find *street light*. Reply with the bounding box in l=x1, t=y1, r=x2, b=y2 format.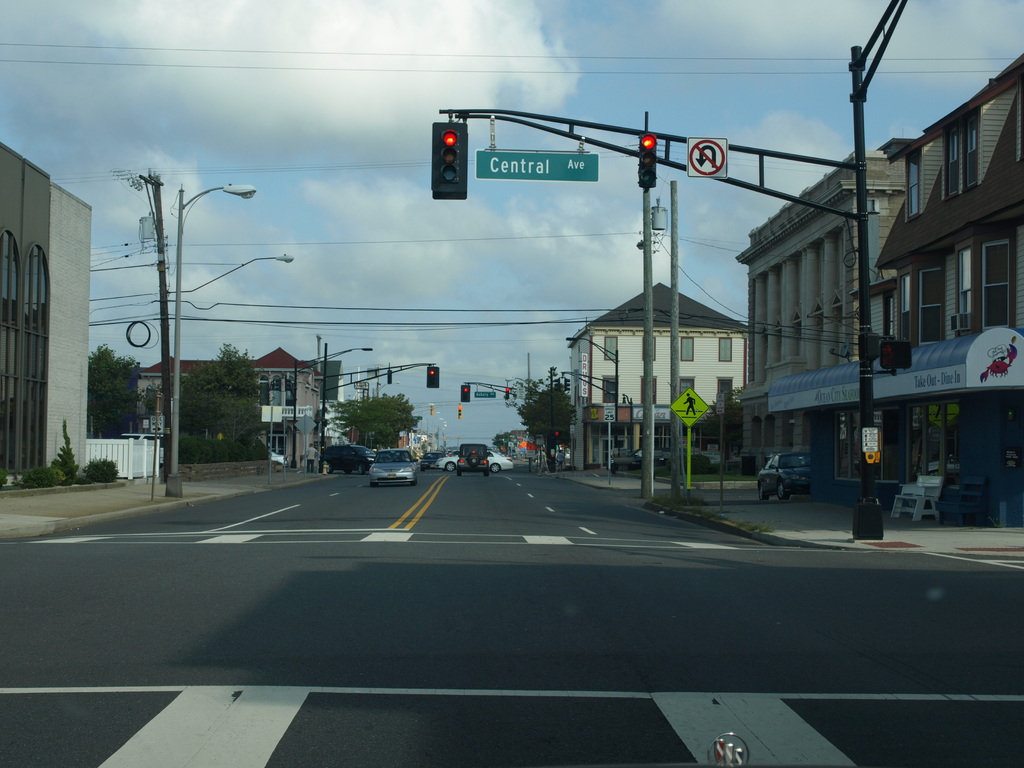
l=378, t=378, r=401, b=397.
